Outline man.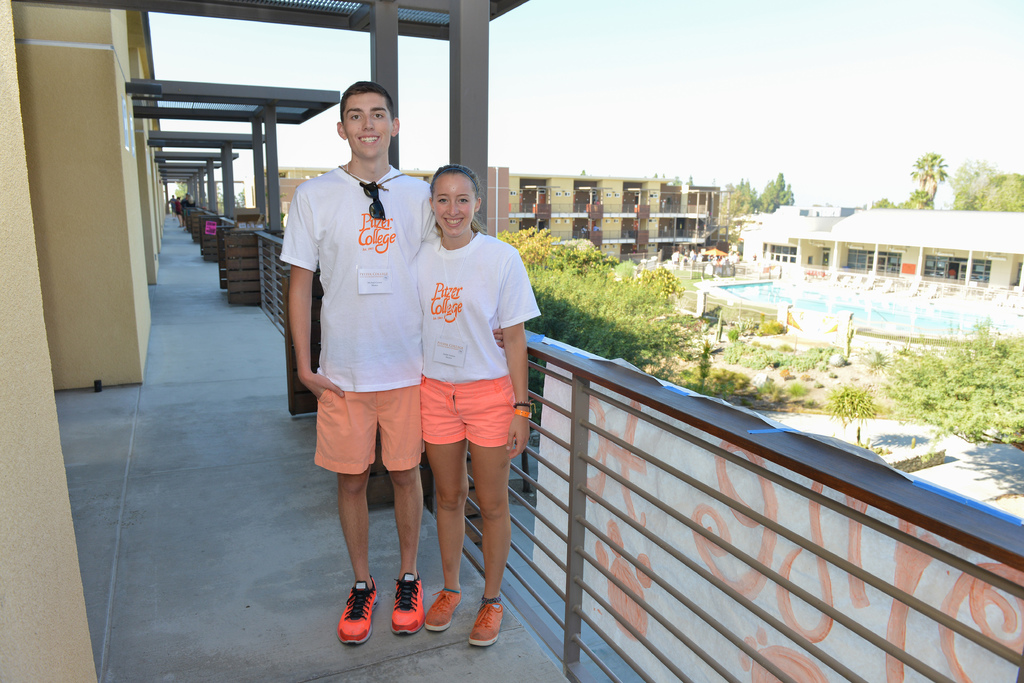
Outline: detection(289, 86, 431, 650).
